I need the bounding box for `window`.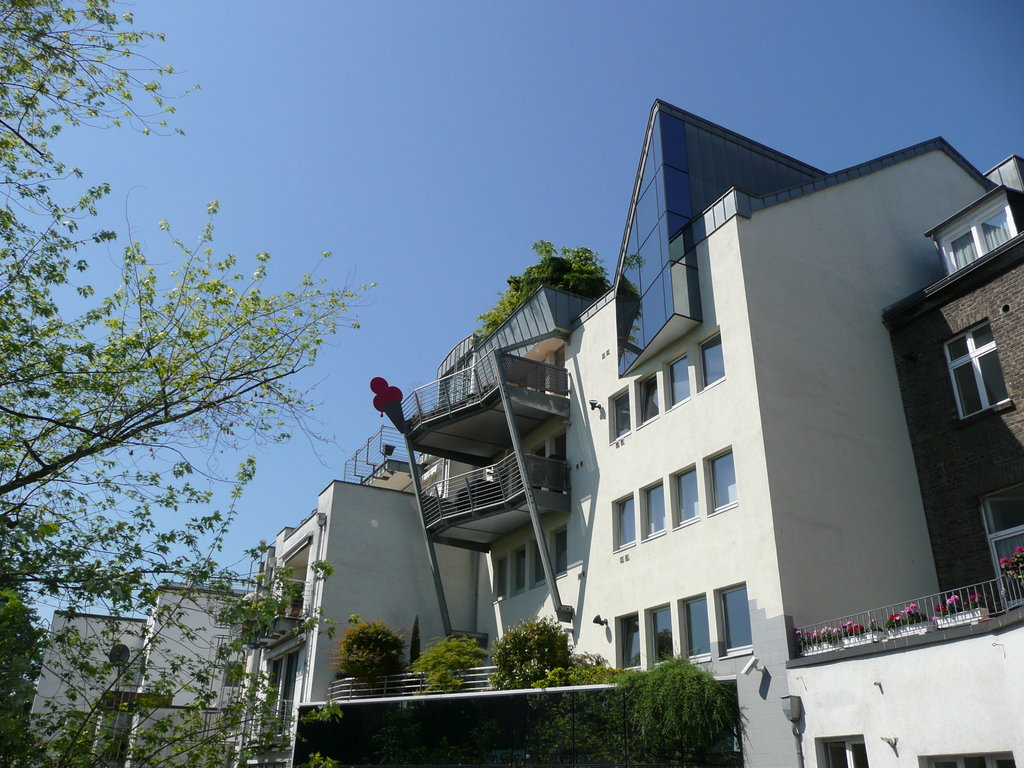
Here it is: bbox=[698, 333, 727, 387].
